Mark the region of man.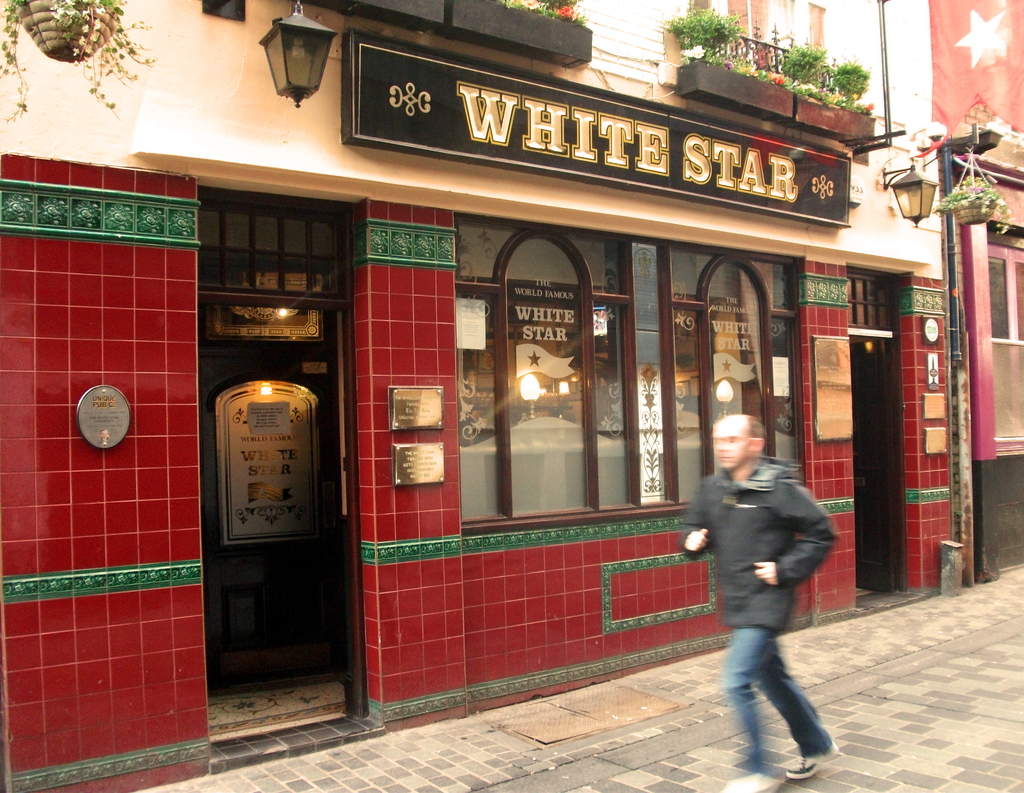
Region: pyautogui.locateOnScreen(692, 397, 845, 776).
